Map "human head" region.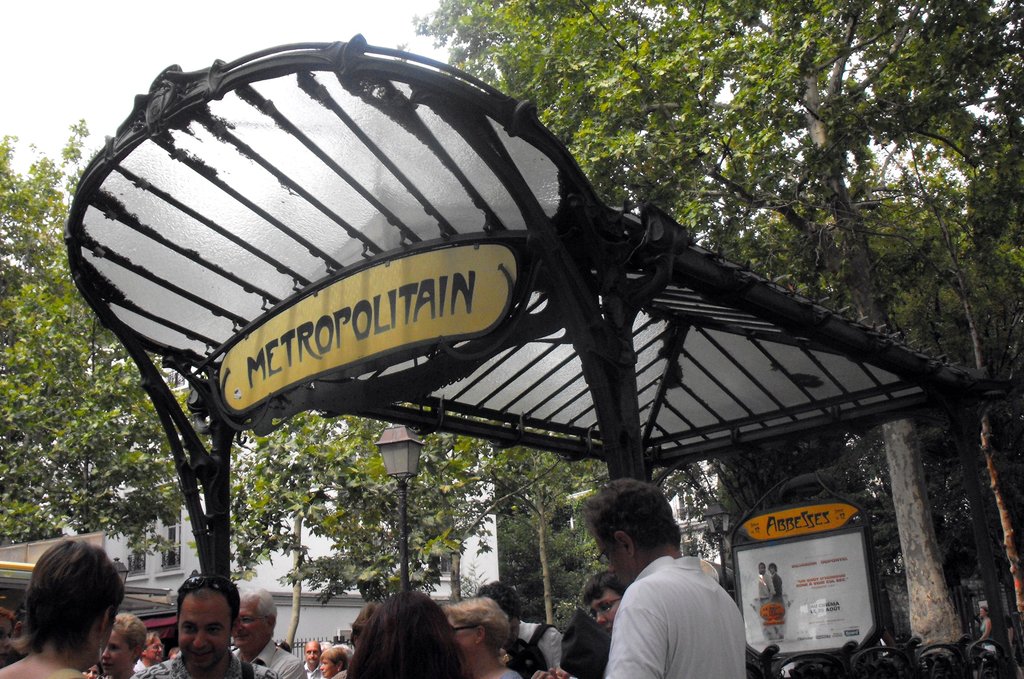
Mapped to Rect(100, 615, 150, 674).
